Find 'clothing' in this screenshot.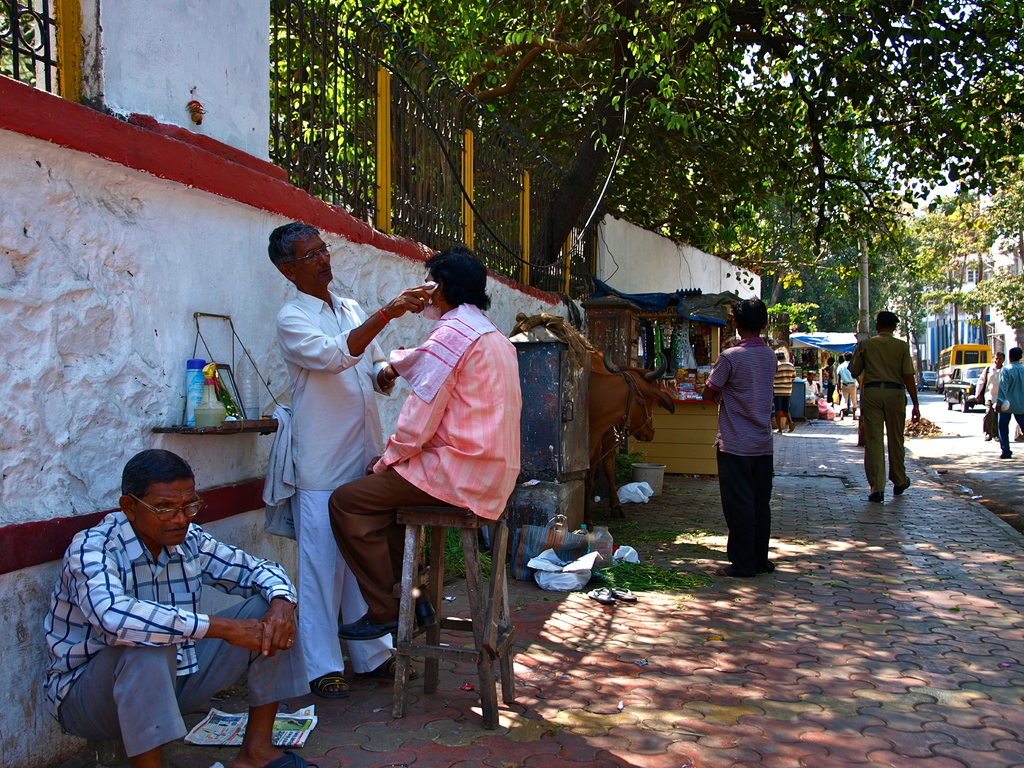
The bounding box for 'clothing' is detection(767, 357, 797, 411).
